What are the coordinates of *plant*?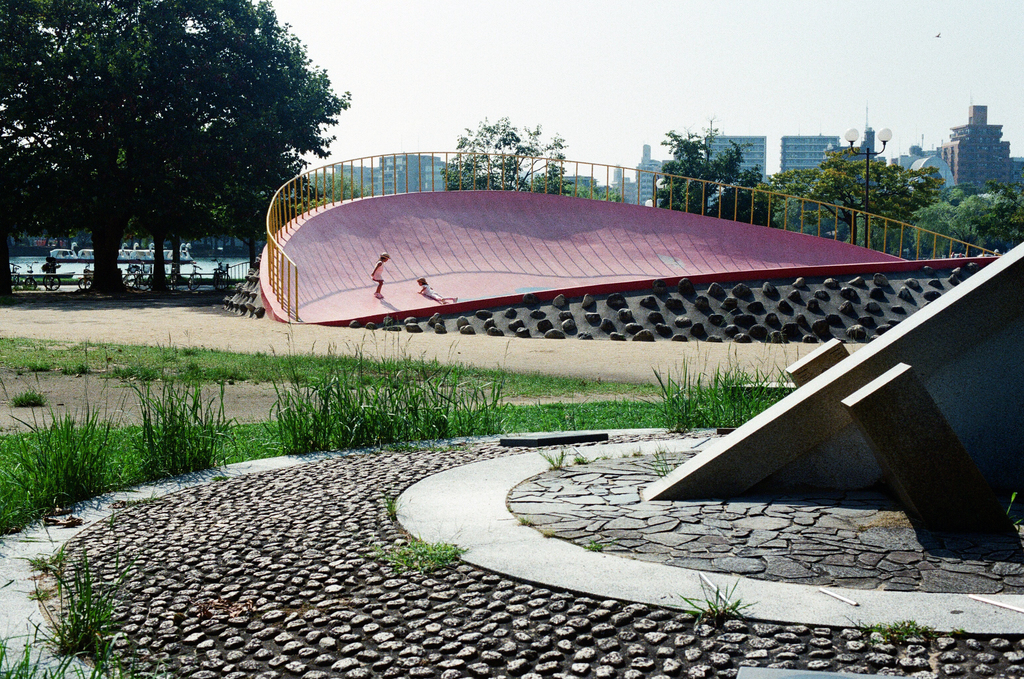
box(842, 614, 927, 644).
